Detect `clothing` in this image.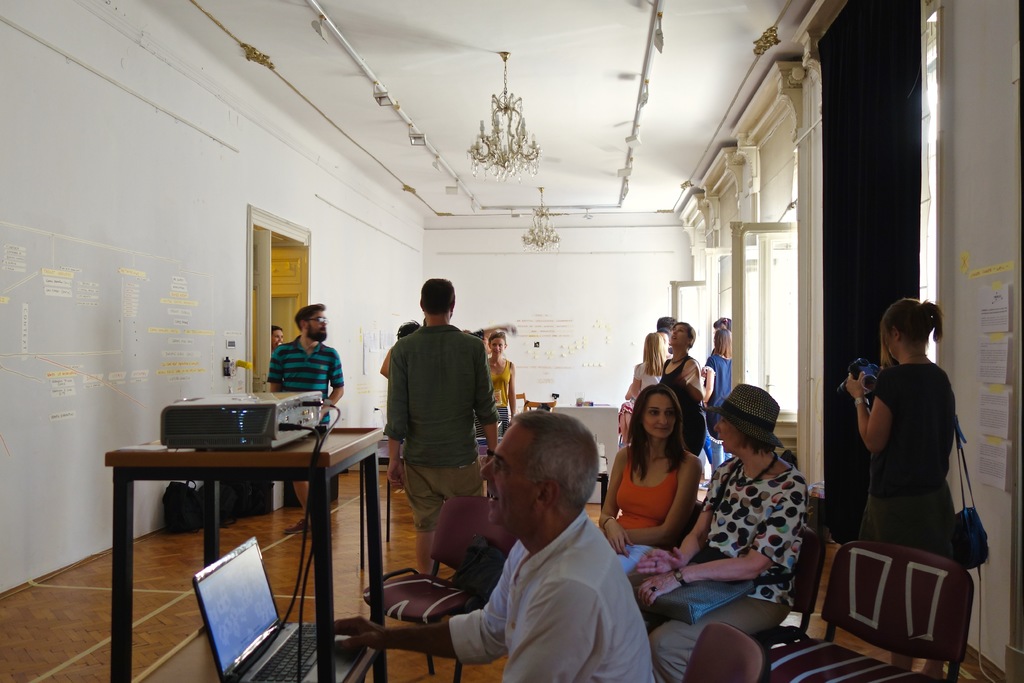
Detection: locate(702, 354, 736, 481).
